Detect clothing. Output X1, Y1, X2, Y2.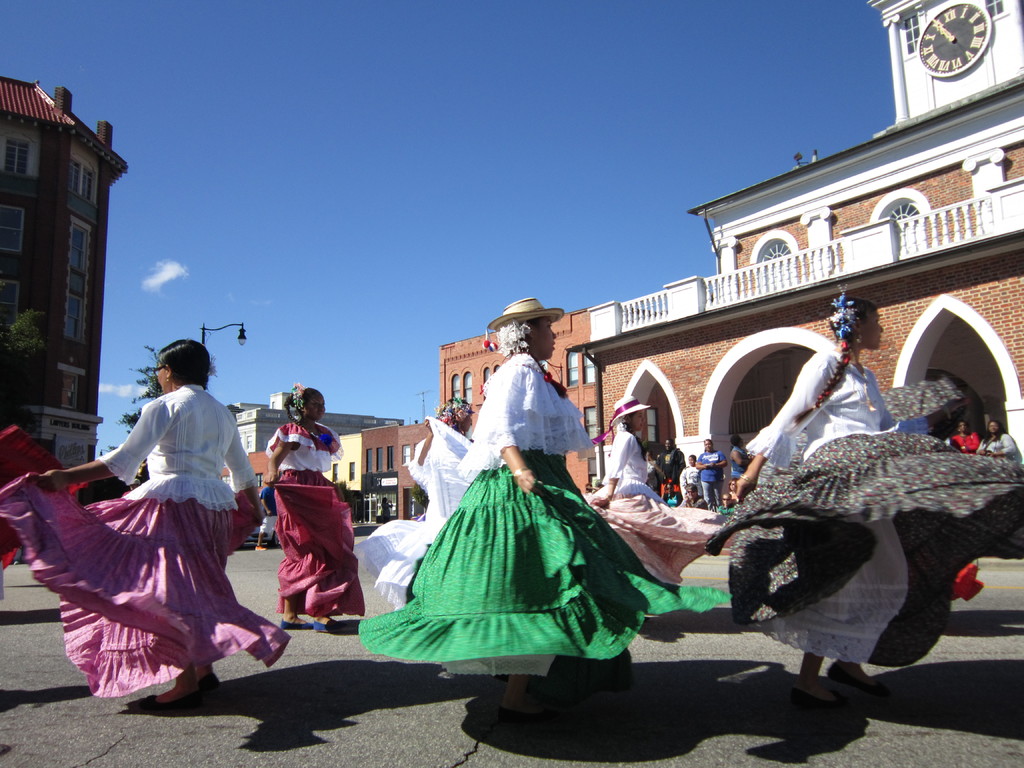
0, 381, 291, 688.
